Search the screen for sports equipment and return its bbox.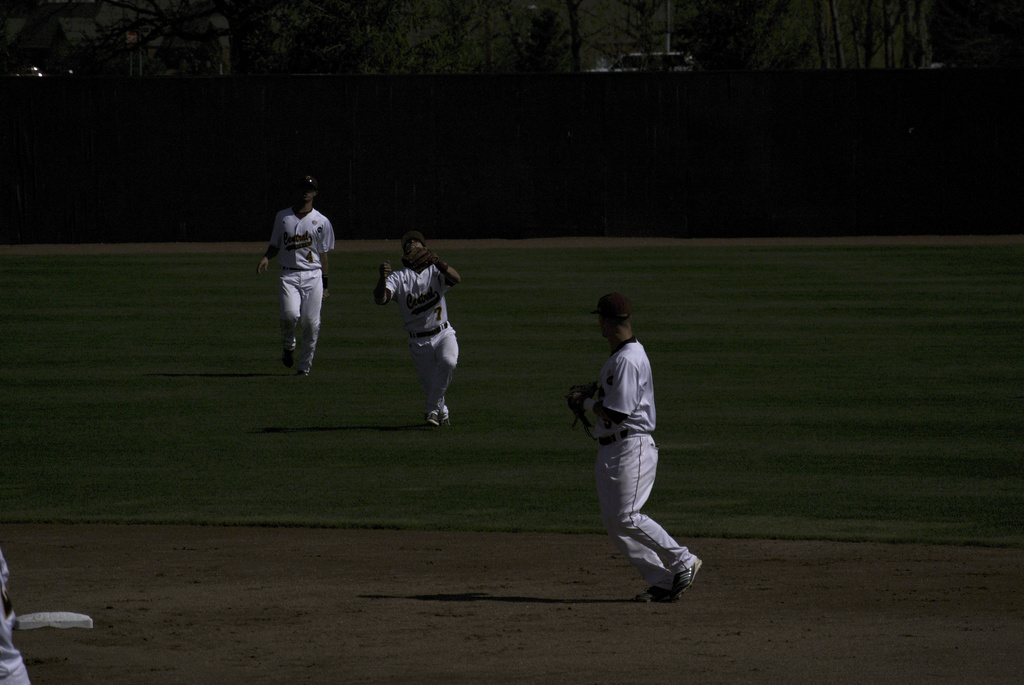
Found: detection(406, 246, 439, 272).
